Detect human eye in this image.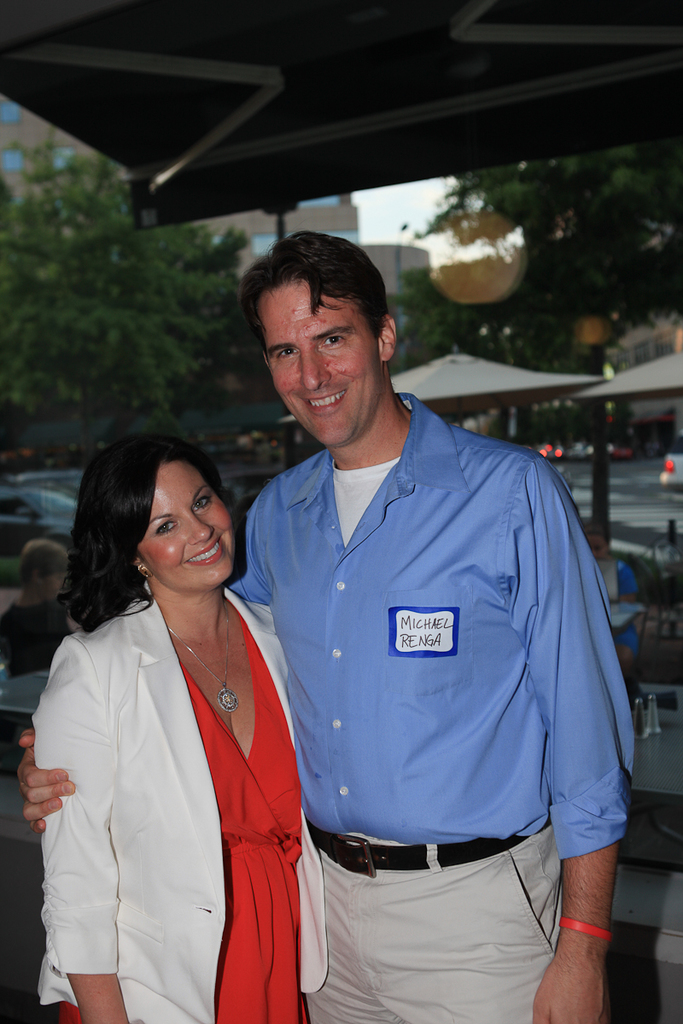
Detection: (x1=266, y1=346, x2=301, y2=364).
